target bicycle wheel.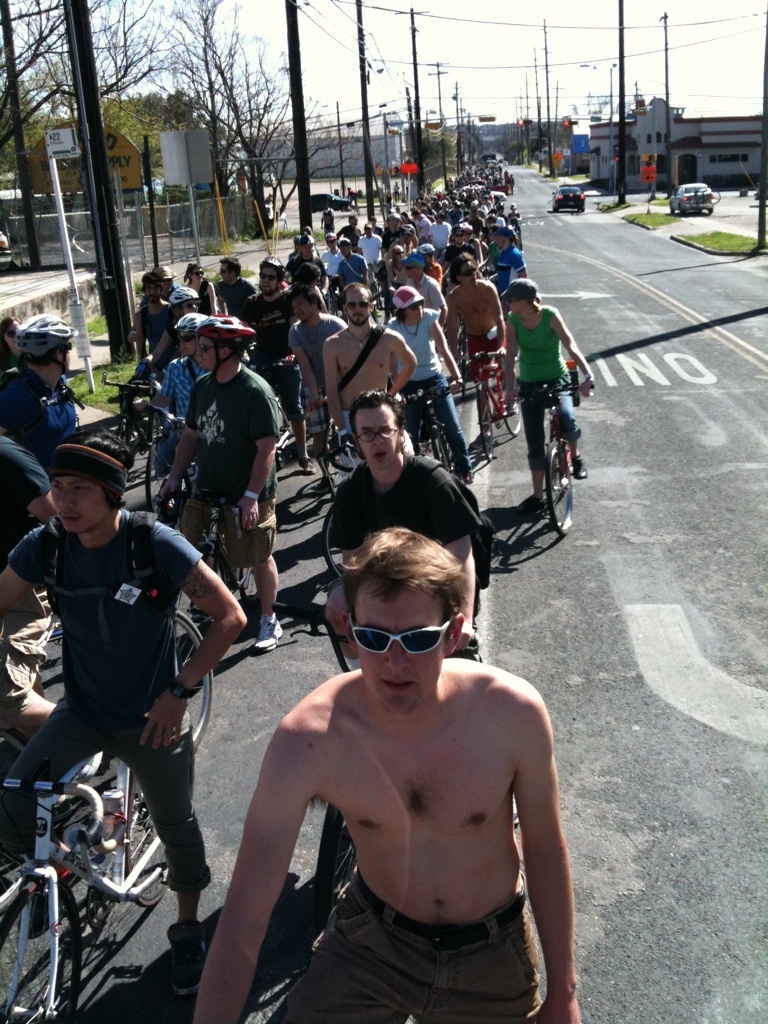
Target region: (left=689, top=196, right=698, bottom=207).
